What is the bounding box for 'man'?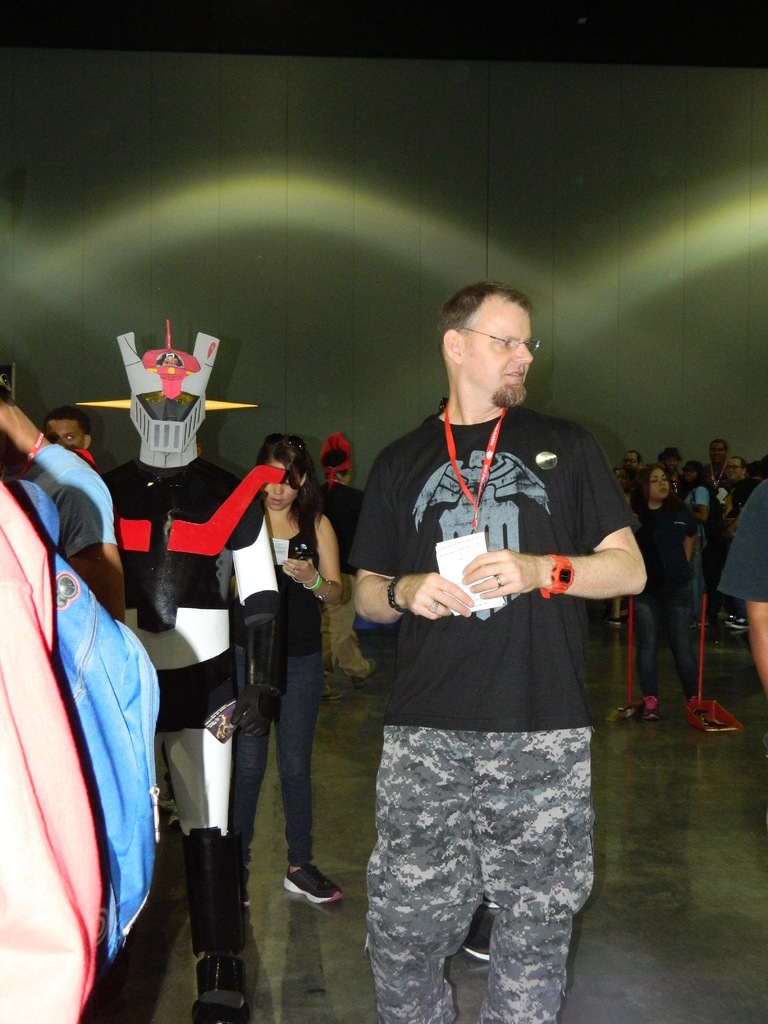
select_region(336, 269, 634, 1005).
